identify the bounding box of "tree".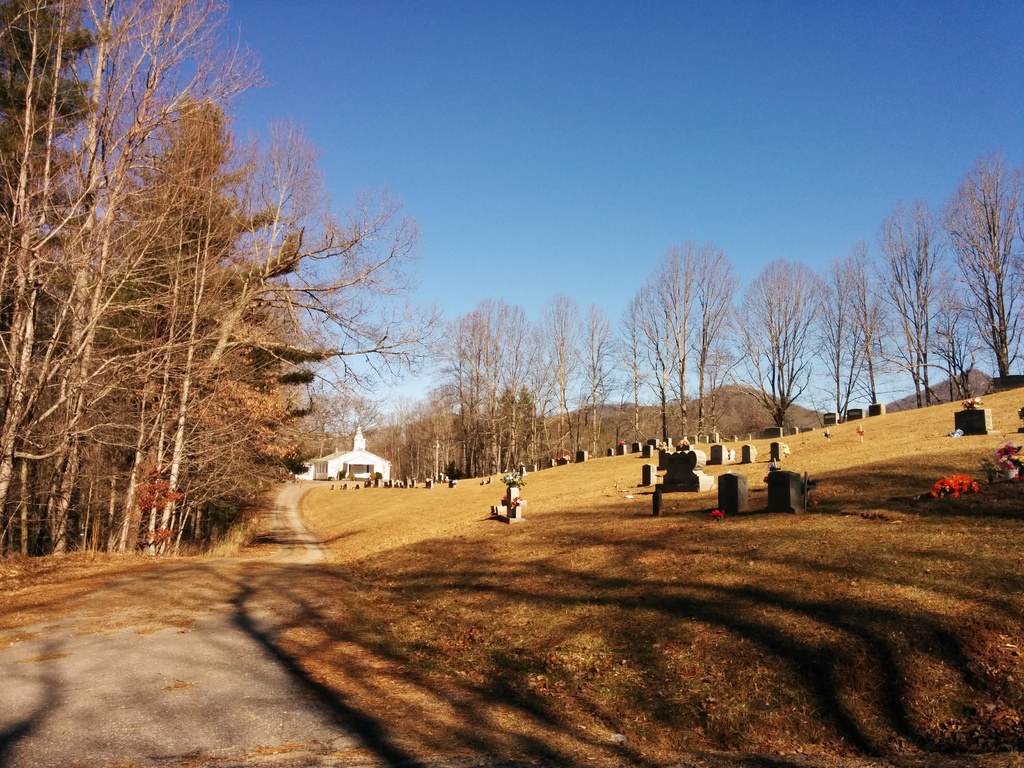
l=746, t=254, r=833, b=434.
